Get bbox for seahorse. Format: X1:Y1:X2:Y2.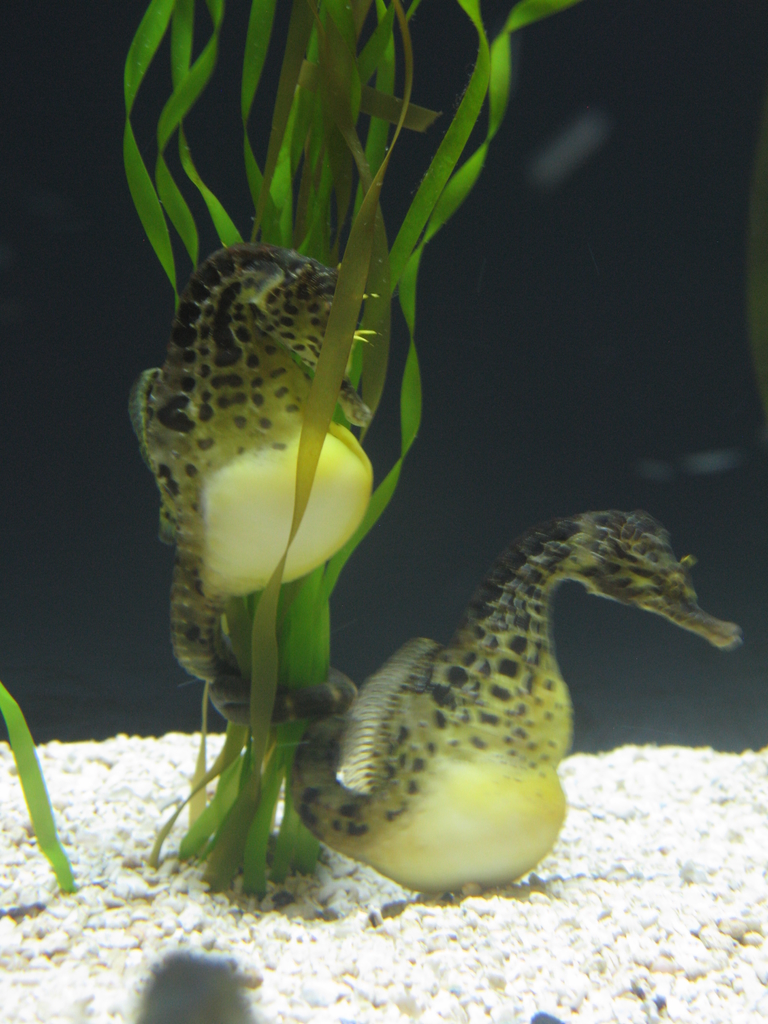
130:241:367:727.
